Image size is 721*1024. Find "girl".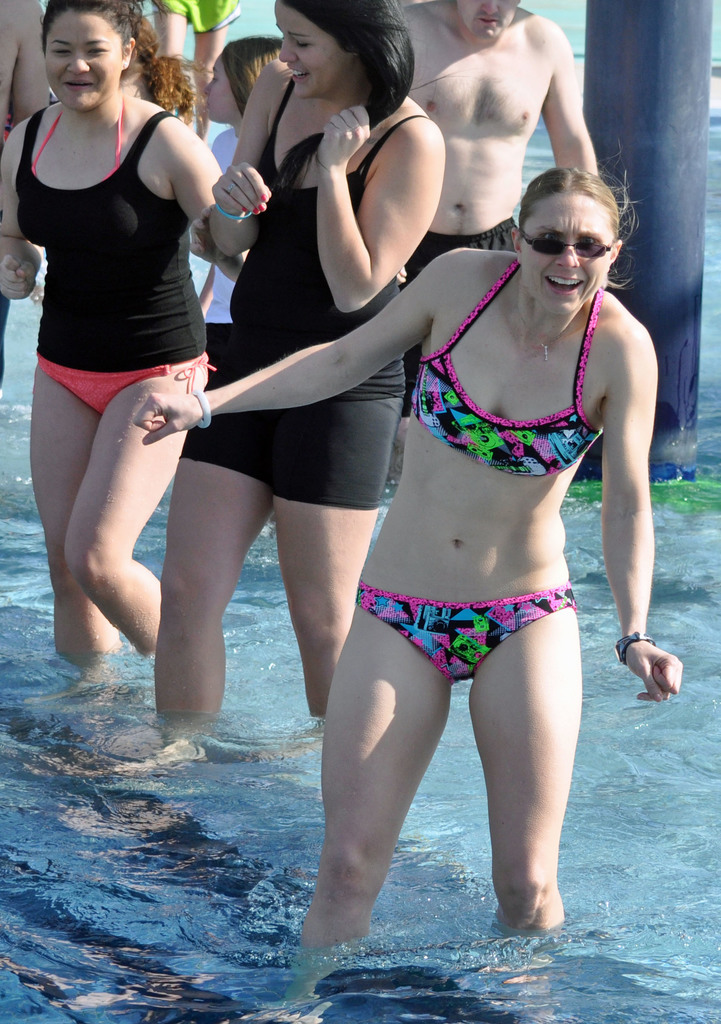
[left=154, top=0, right=444, bottom=734].
